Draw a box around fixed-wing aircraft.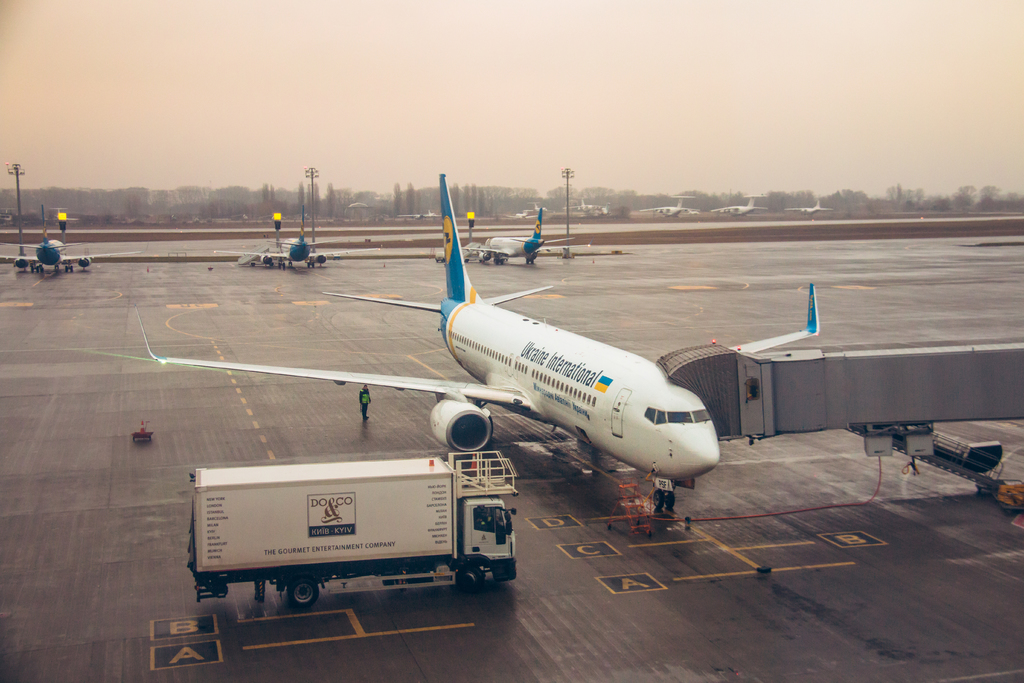
212, 209, 380, 269.
